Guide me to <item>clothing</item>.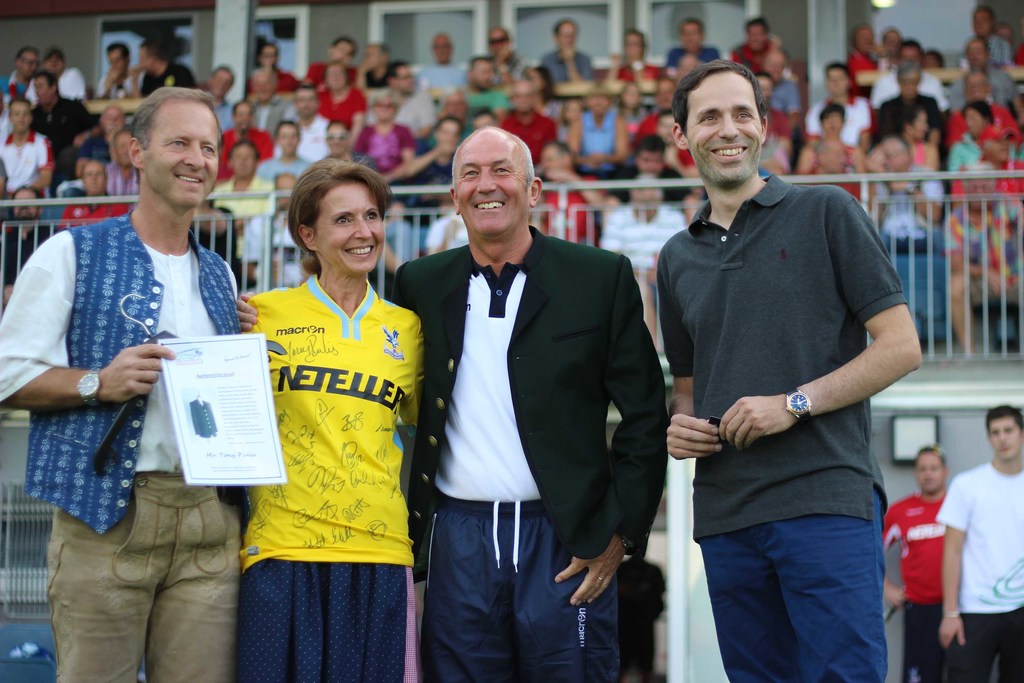
Guidance: rect(20, 65, 90, 109).
